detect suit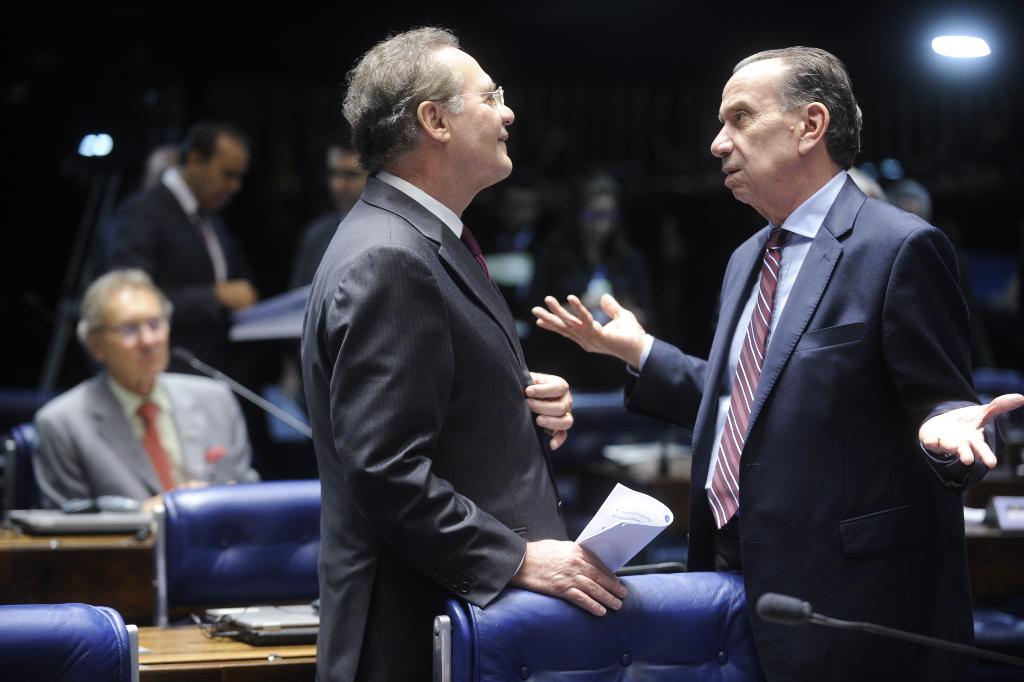
bbox=[102, 163, 250, 366]
